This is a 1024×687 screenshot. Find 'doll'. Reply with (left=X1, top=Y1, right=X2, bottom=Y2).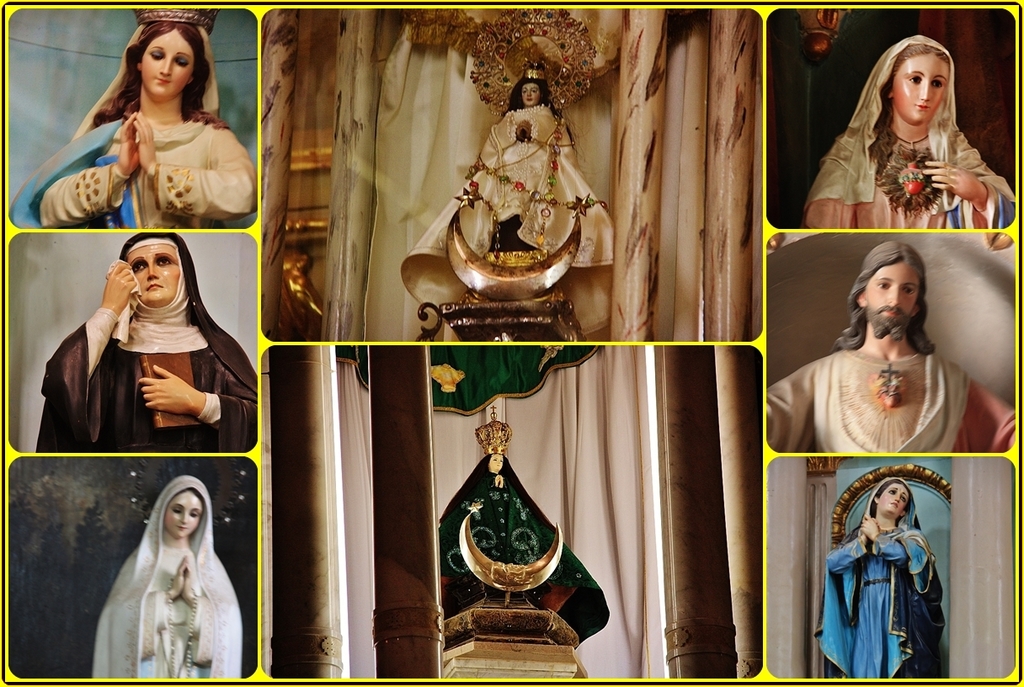
(left=6, top=15, right=247, bottom=226).
